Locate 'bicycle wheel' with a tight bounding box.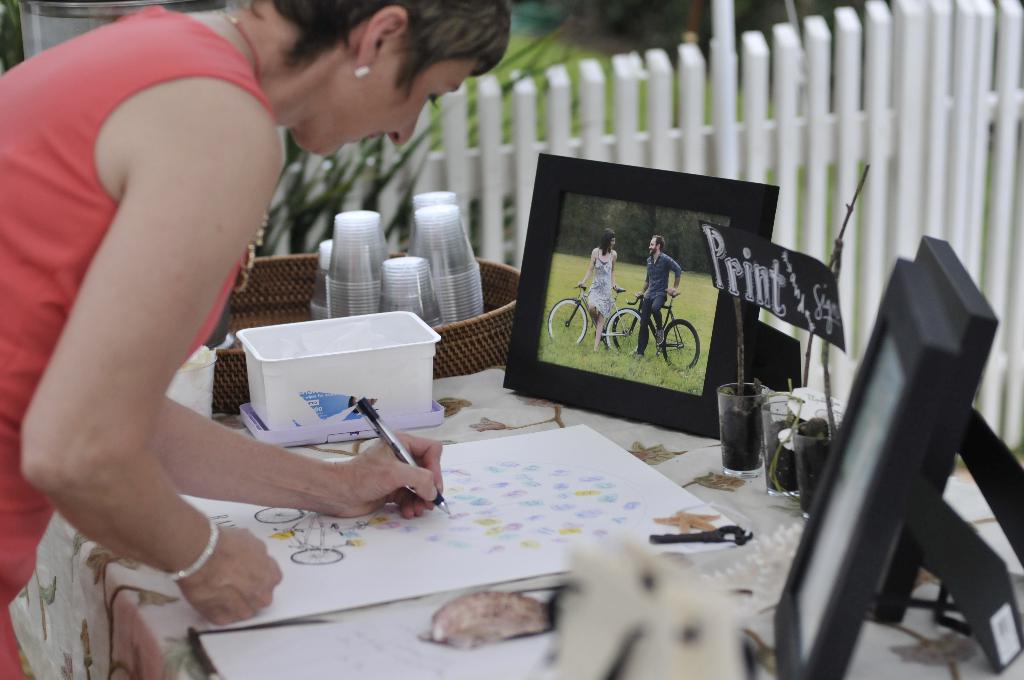
(x1=611, y1=310, x2=644, y2=345).
